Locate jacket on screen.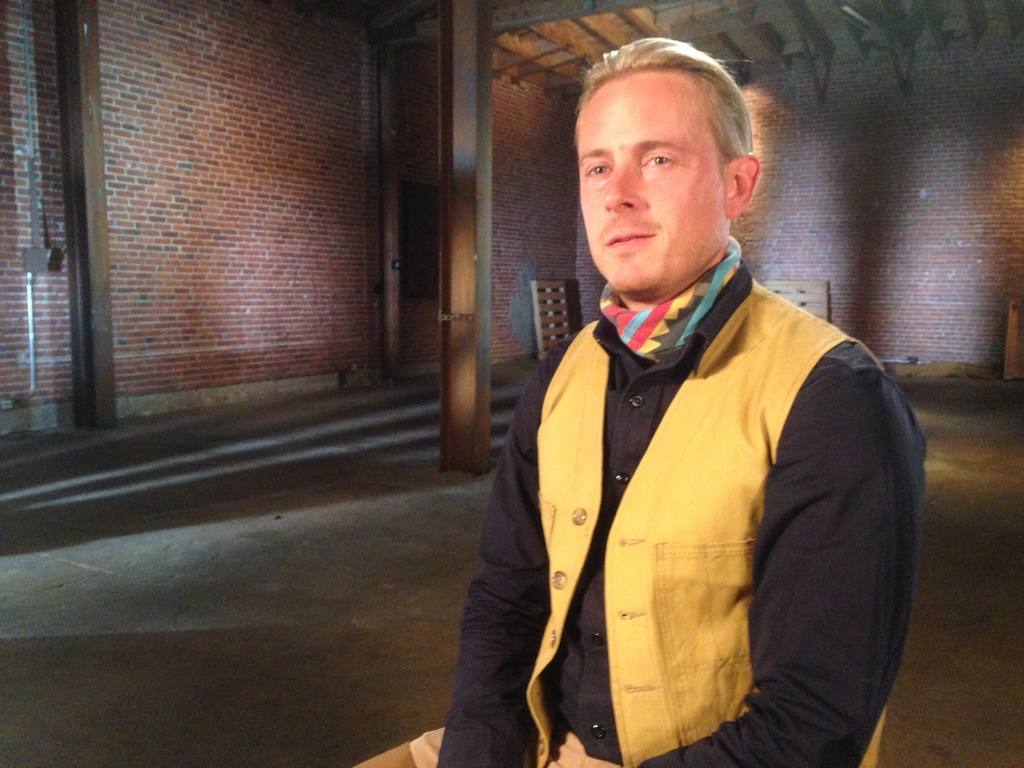
On screen at 463/201/925/755.
